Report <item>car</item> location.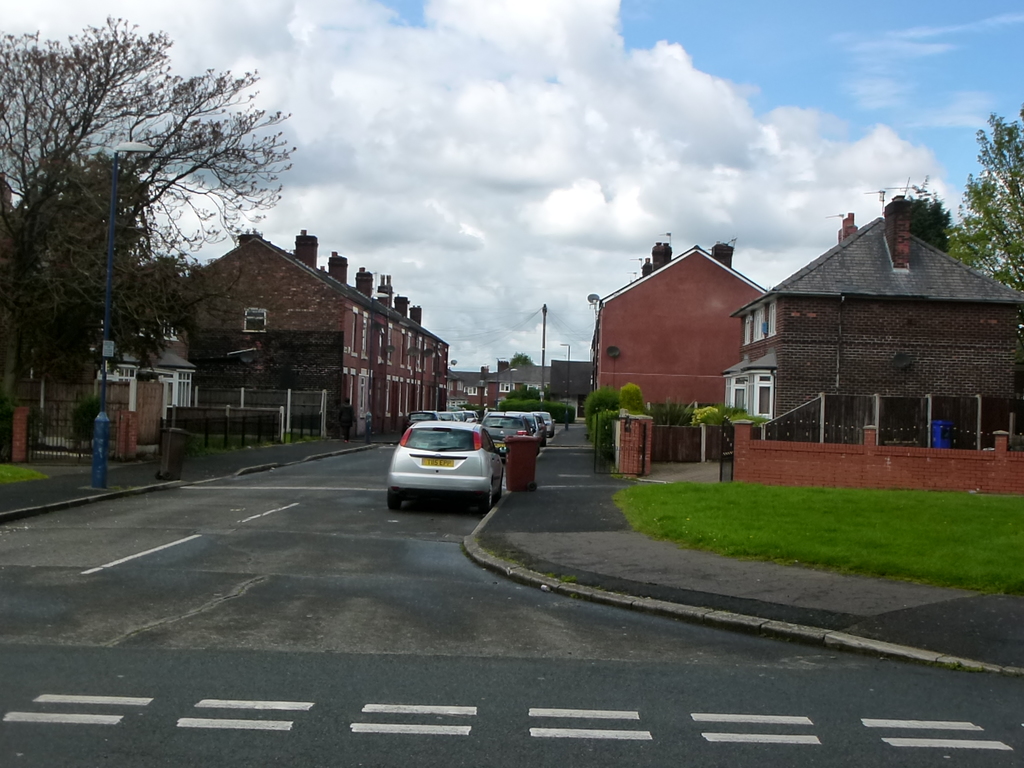
Report: (381, 414, 495, 511).
